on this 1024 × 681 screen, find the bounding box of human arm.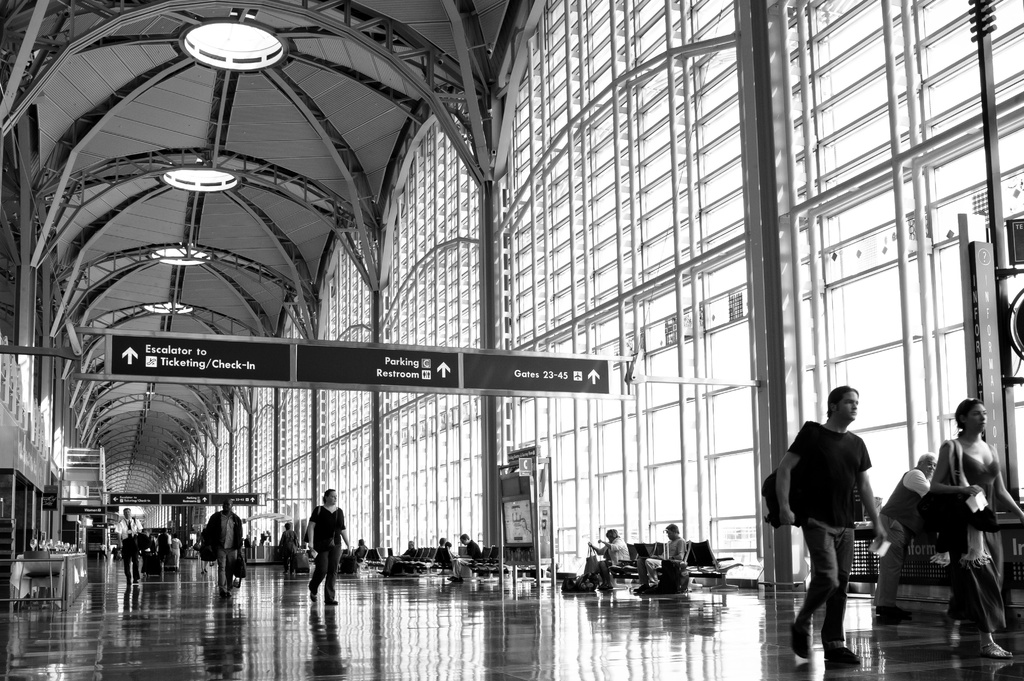
Bounding box: region(927, 445, 981, 499).
